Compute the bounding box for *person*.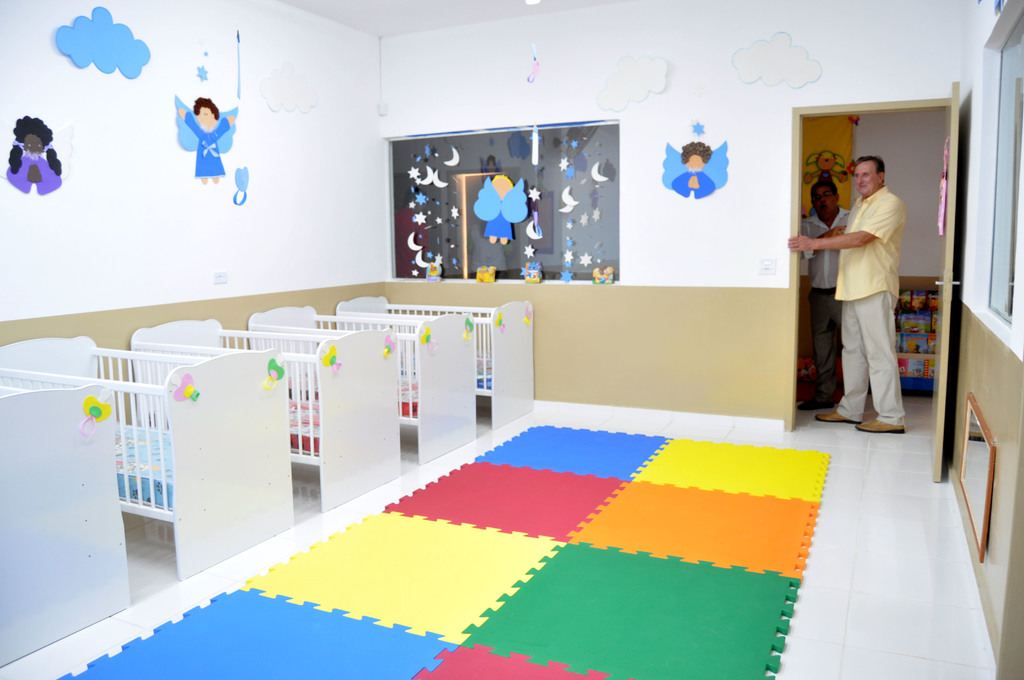
821:147:927:452.
